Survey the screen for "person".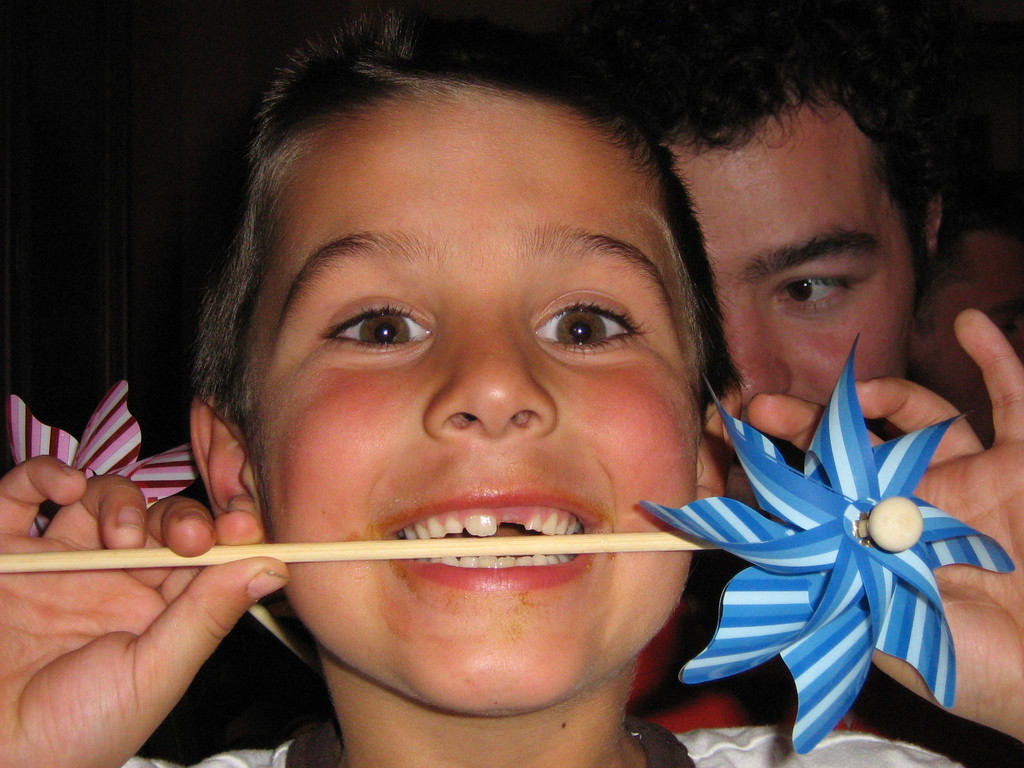
Survey found: left=0, top=6, right=1023, bottom=767.
